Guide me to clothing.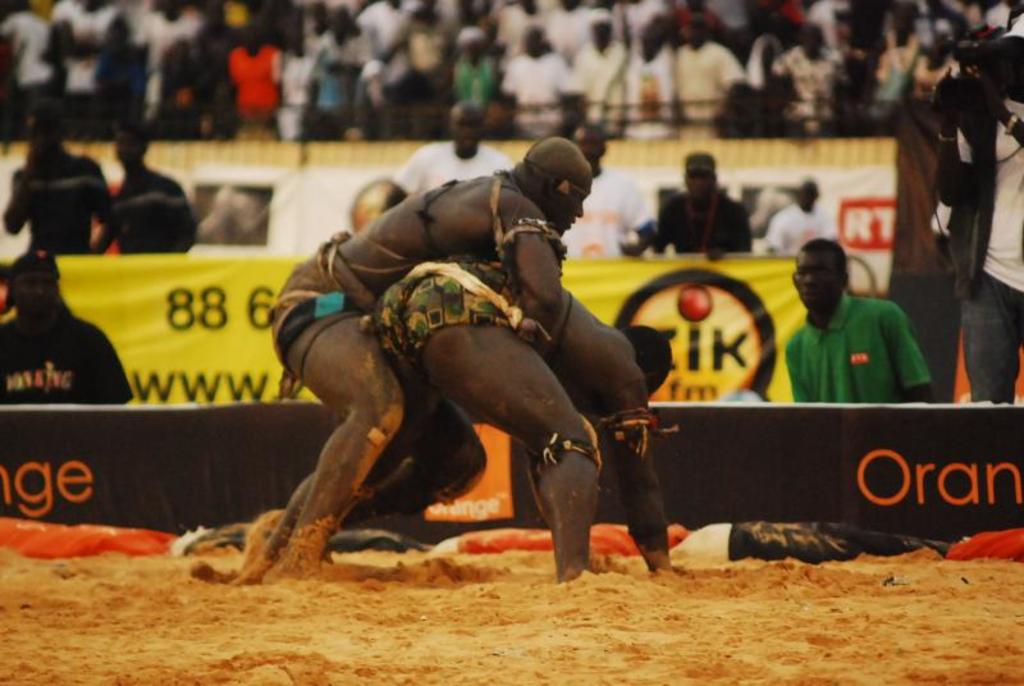
Guidance: rect(655, 189, 751, 252).
